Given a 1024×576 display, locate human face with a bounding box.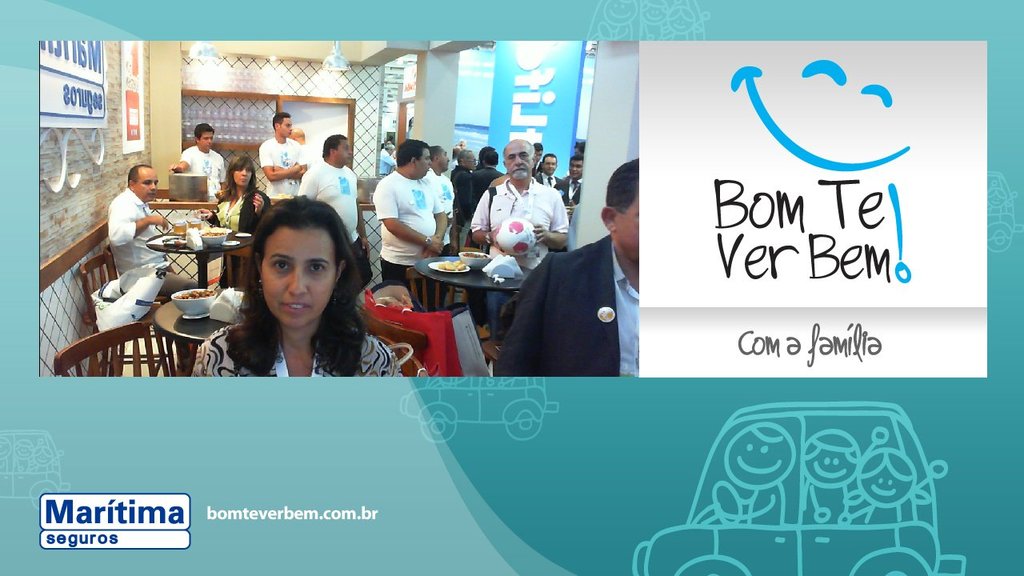
Located: left=803, top=449, right=858, bottom=488.
